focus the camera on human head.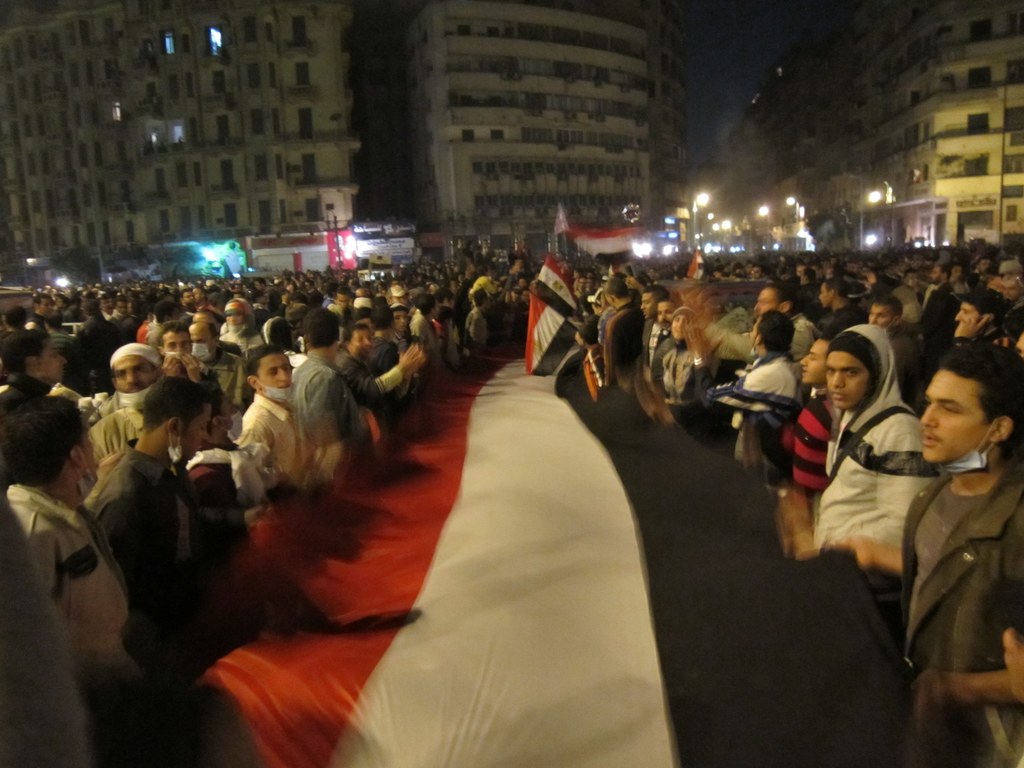
Focus region: <bbox>388, 307, 412, 335</bbox>.
